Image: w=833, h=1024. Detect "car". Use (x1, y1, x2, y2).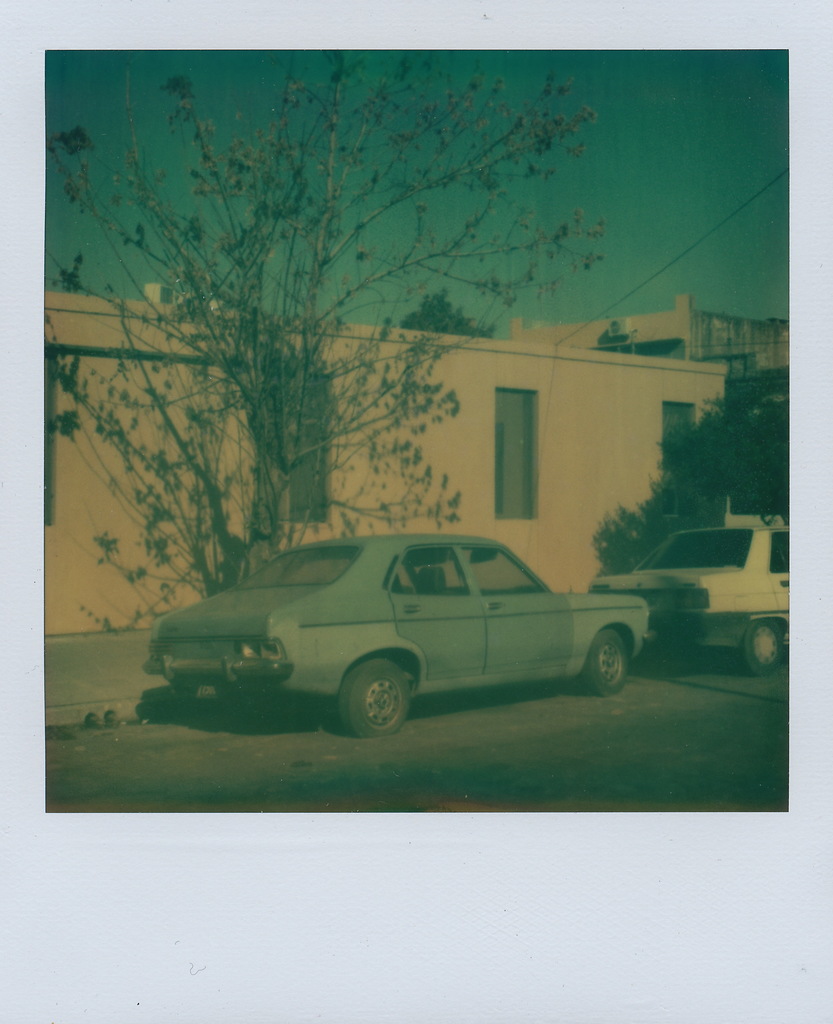
(149, 534, 651, 740).
